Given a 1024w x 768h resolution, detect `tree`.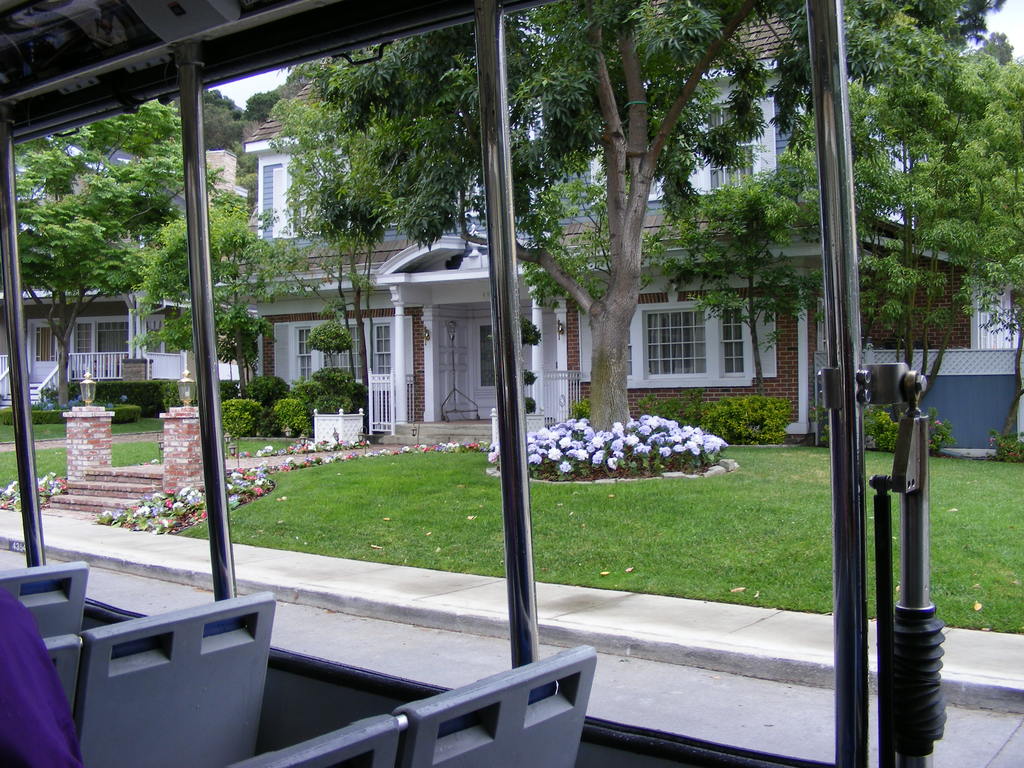
bbox=[124, 201, 300, 397].
